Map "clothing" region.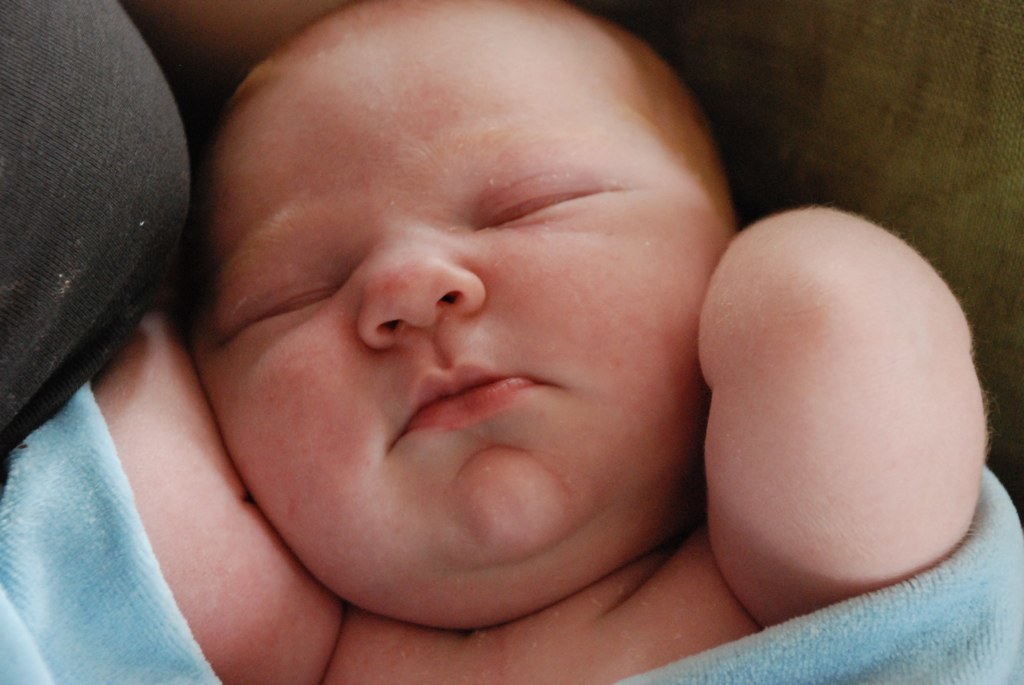
Mapped to 0/0/190/466.
